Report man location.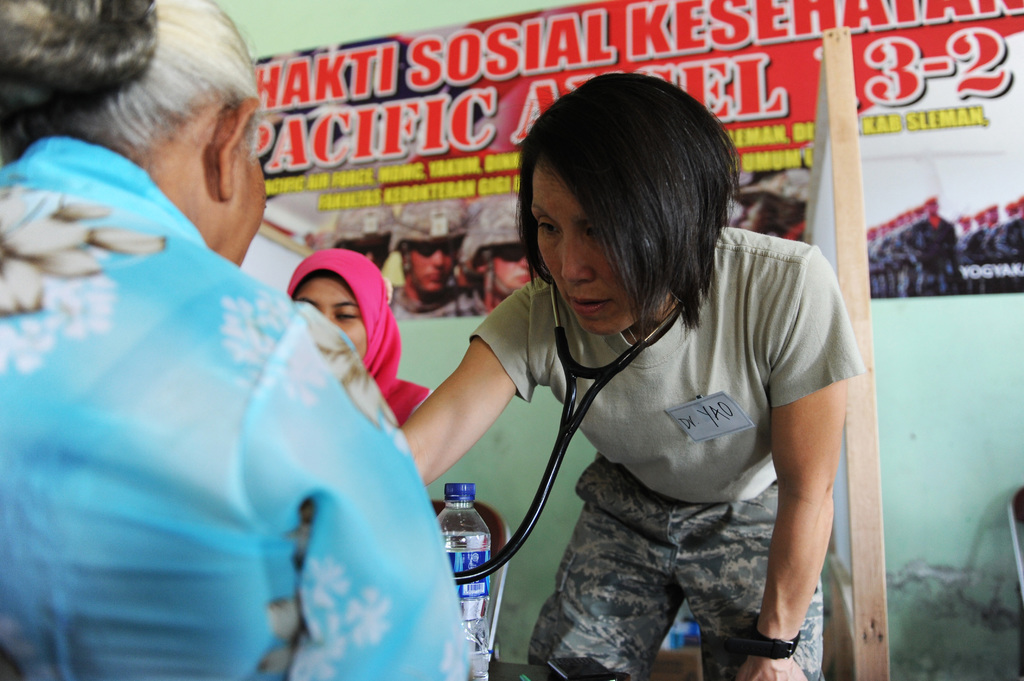
Report: locate(330, 200, 394, 314).
